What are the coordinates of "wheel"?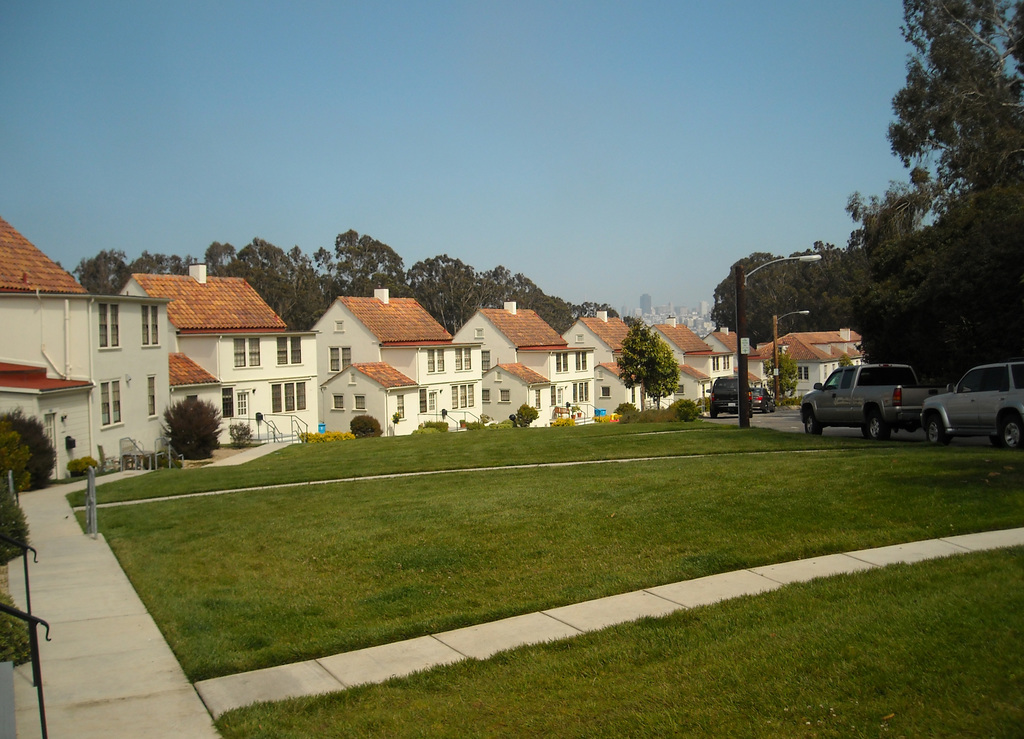
803 409 821 434.
